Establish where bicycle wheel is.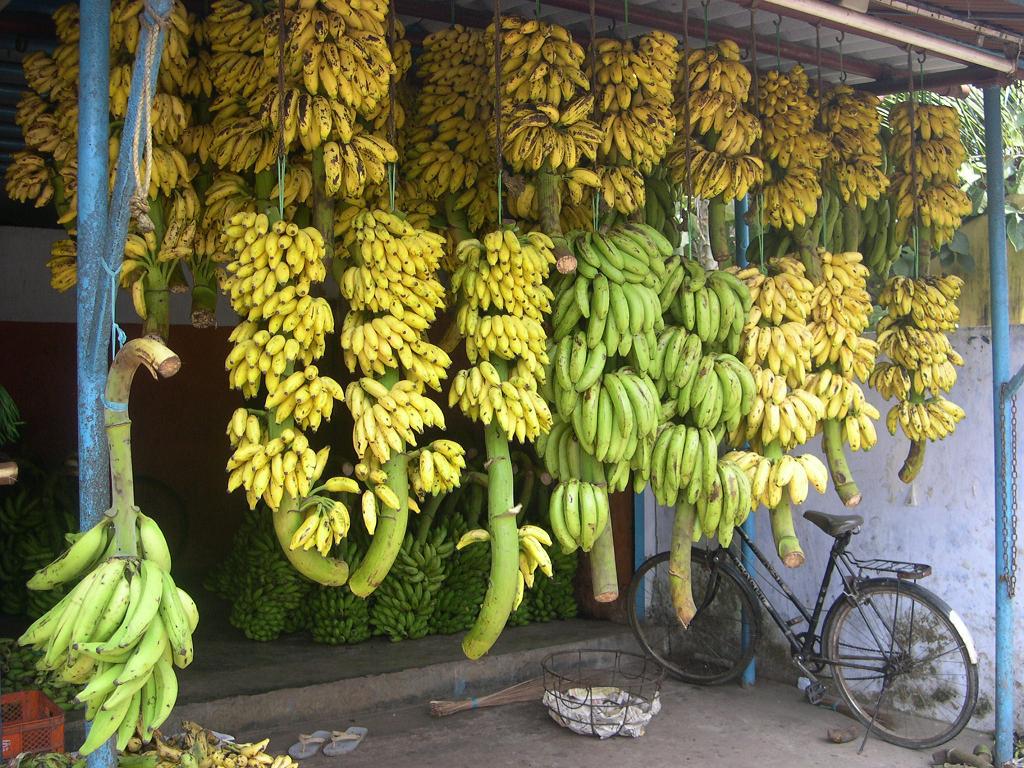
Established at {"x1": 622, "y1": 546, "x2": 766, "y2": 689}.
